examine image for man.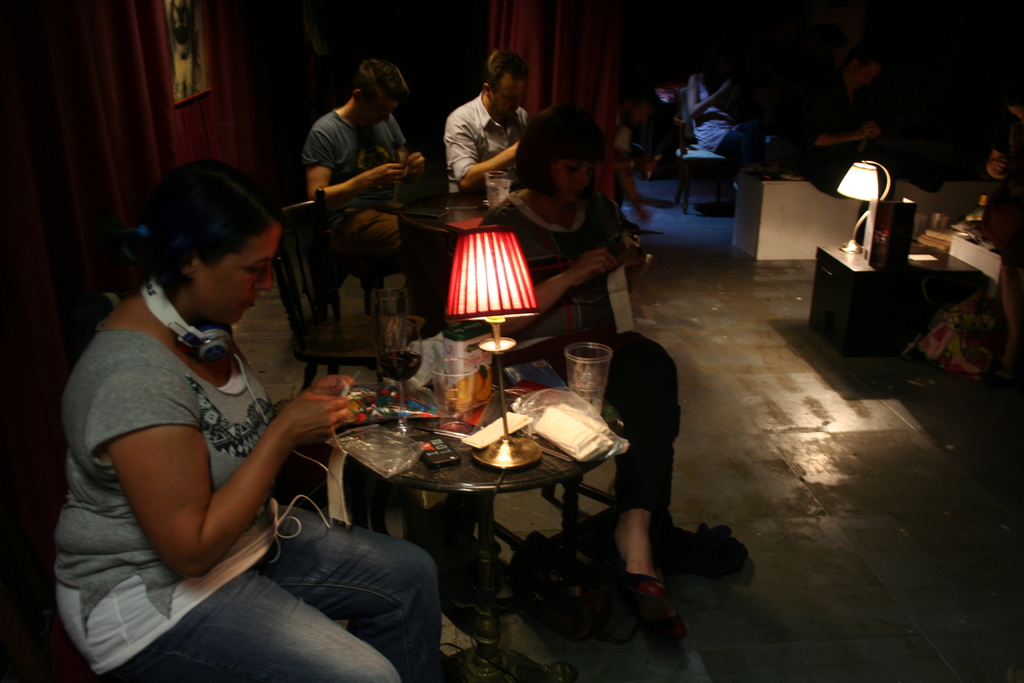
Examination result: (444,51,538,187).
